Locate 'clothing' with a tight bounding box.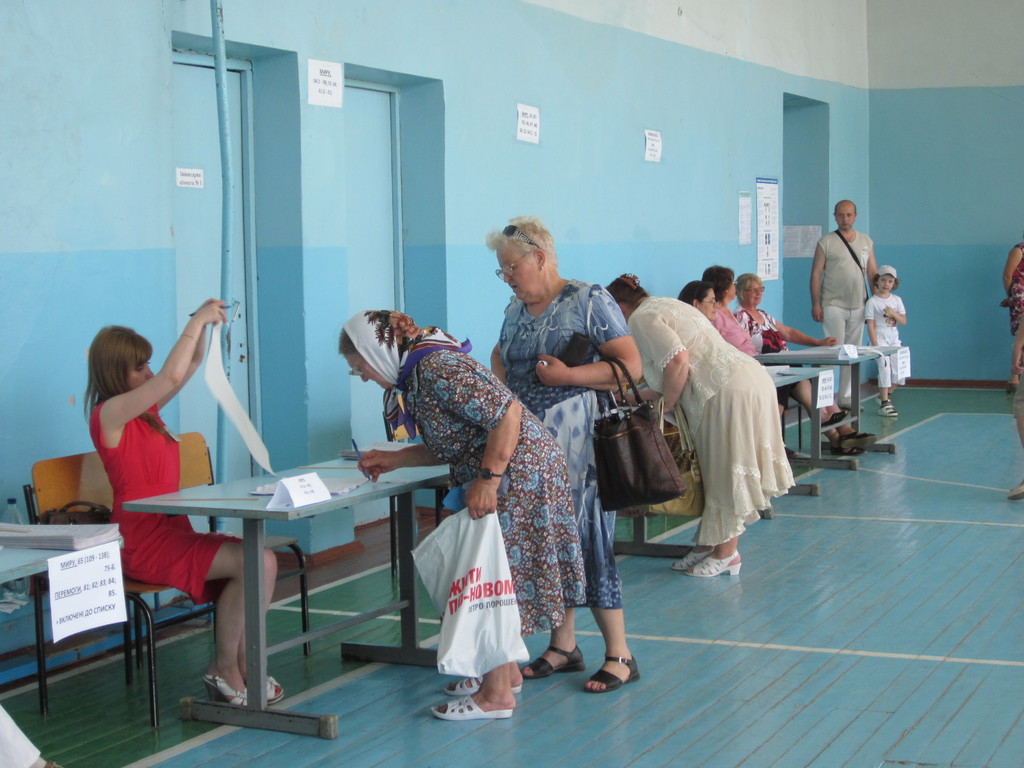
rect(739, 300, 796, 396).
